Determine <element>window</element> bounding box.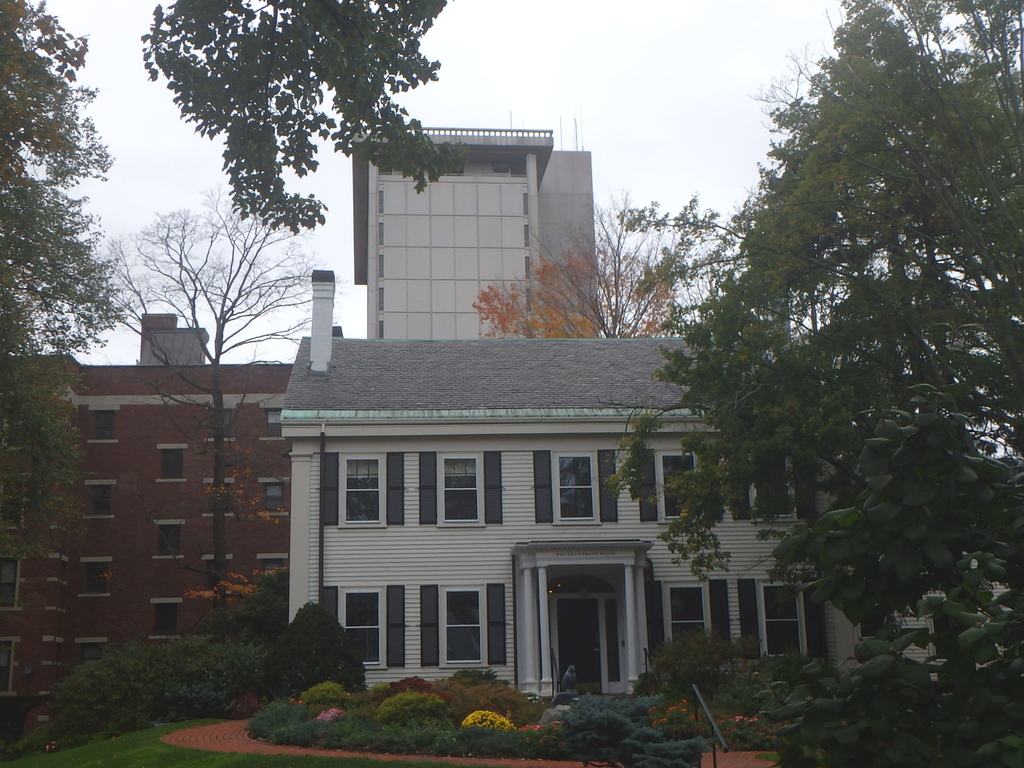
Determined: region(552, 452, 600, 521).
